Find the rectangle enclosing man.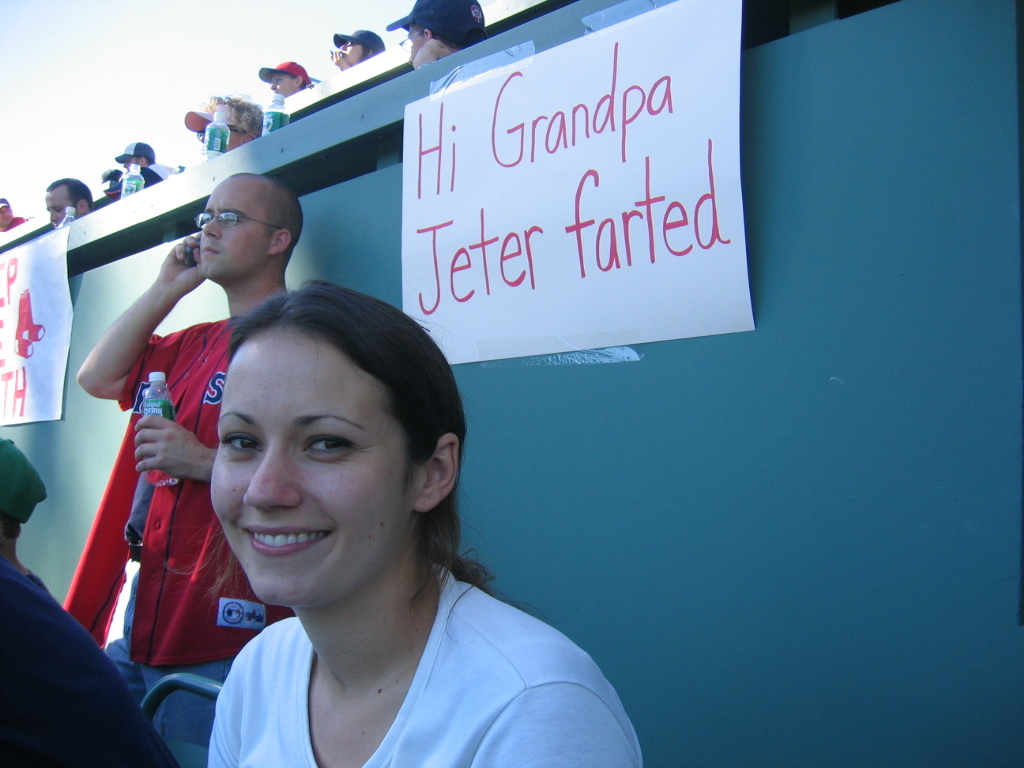
{"left": 47, "top": 176, "right": 86, "bottom": 228}.
